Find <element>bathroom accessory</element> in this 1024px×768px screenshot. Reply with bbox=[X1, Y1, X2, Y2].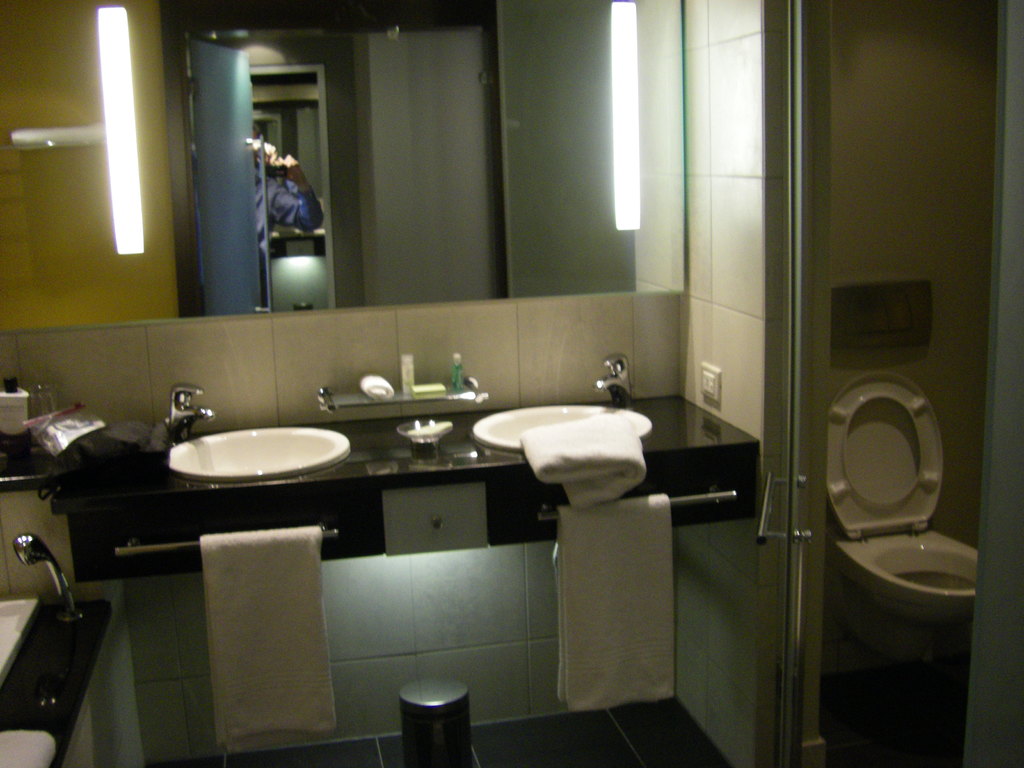
bbox=[163, 382, 215, 452].
